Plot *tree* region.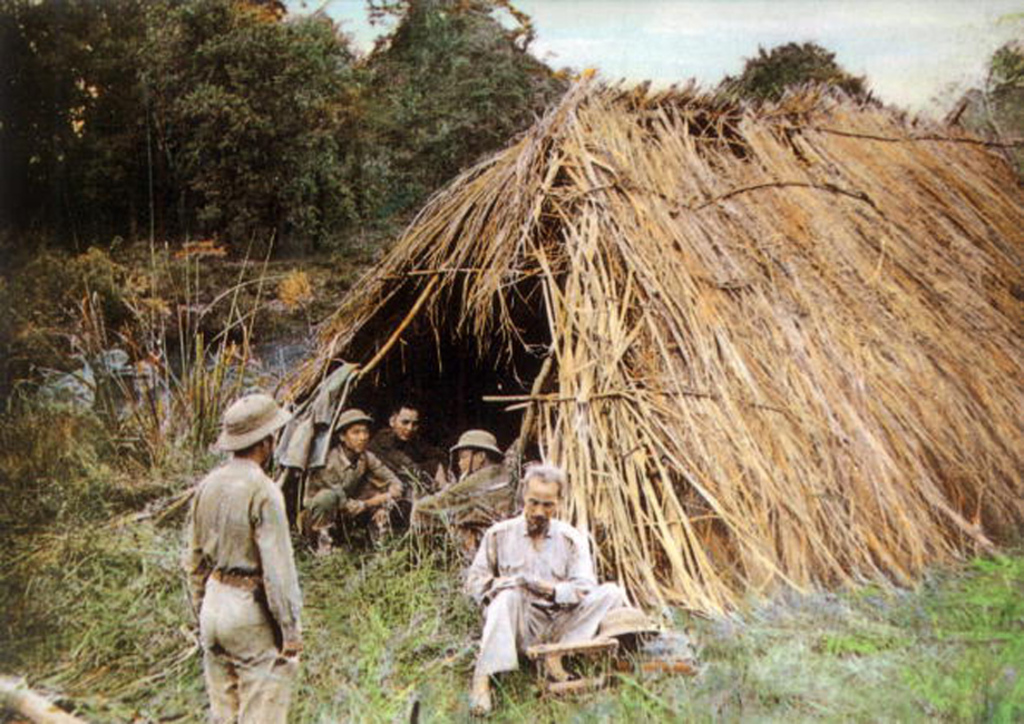
Plotted at 705:37:881:112.
